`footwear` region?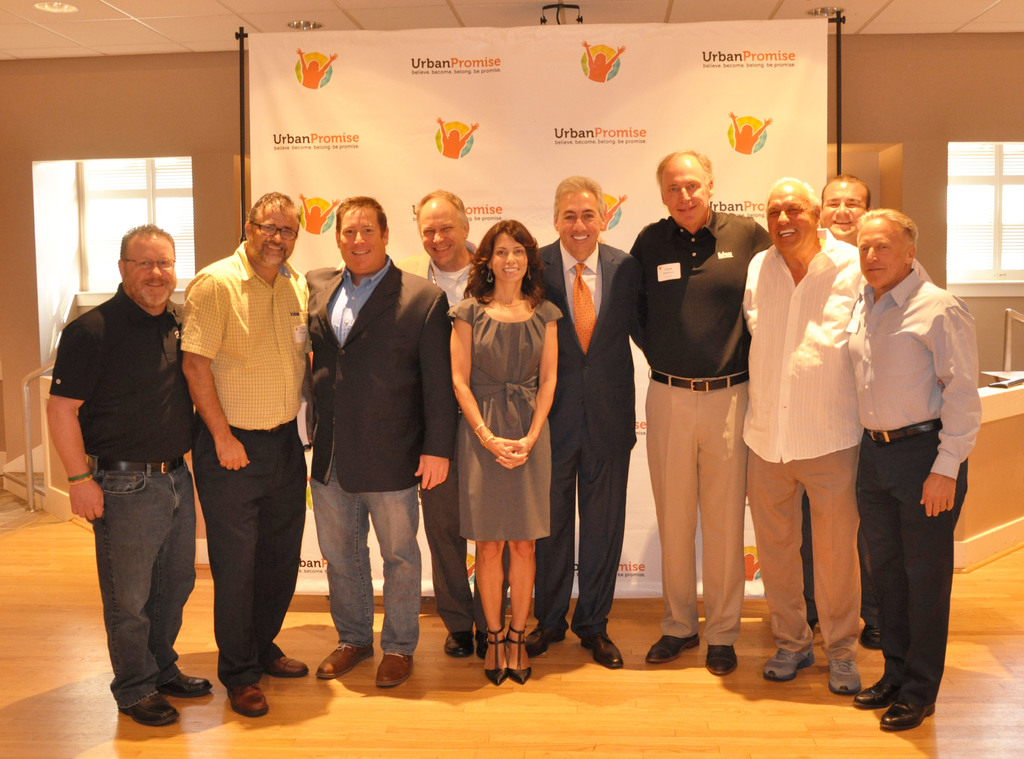
l=701, t=641, r=743, b=676
